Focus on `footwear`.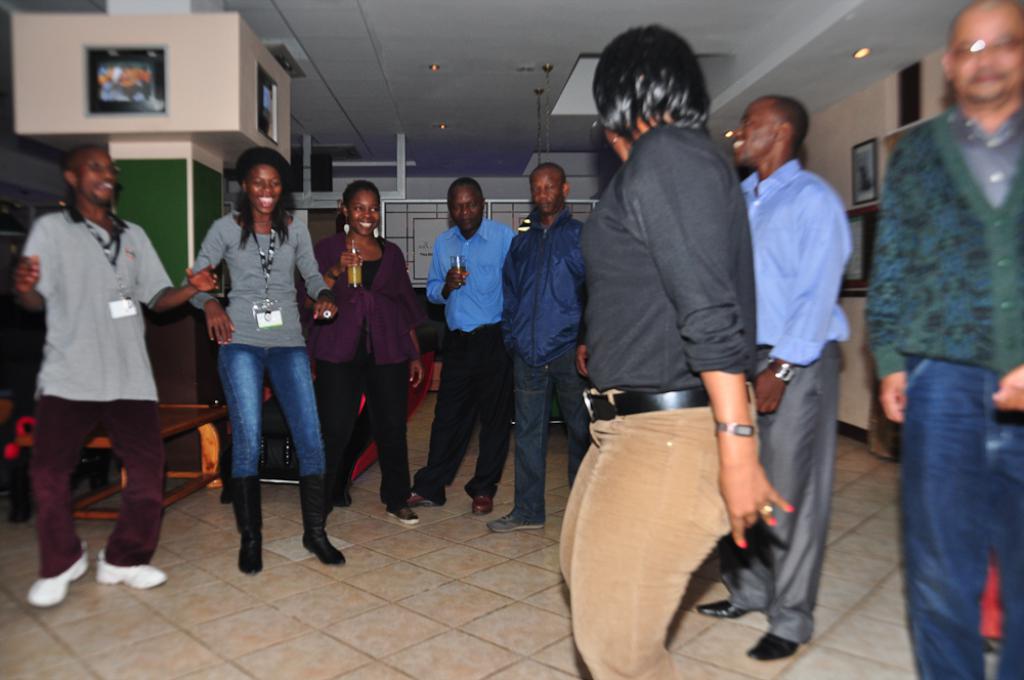
Focused at x1=293 y1=485 x2=342 y2=567.
